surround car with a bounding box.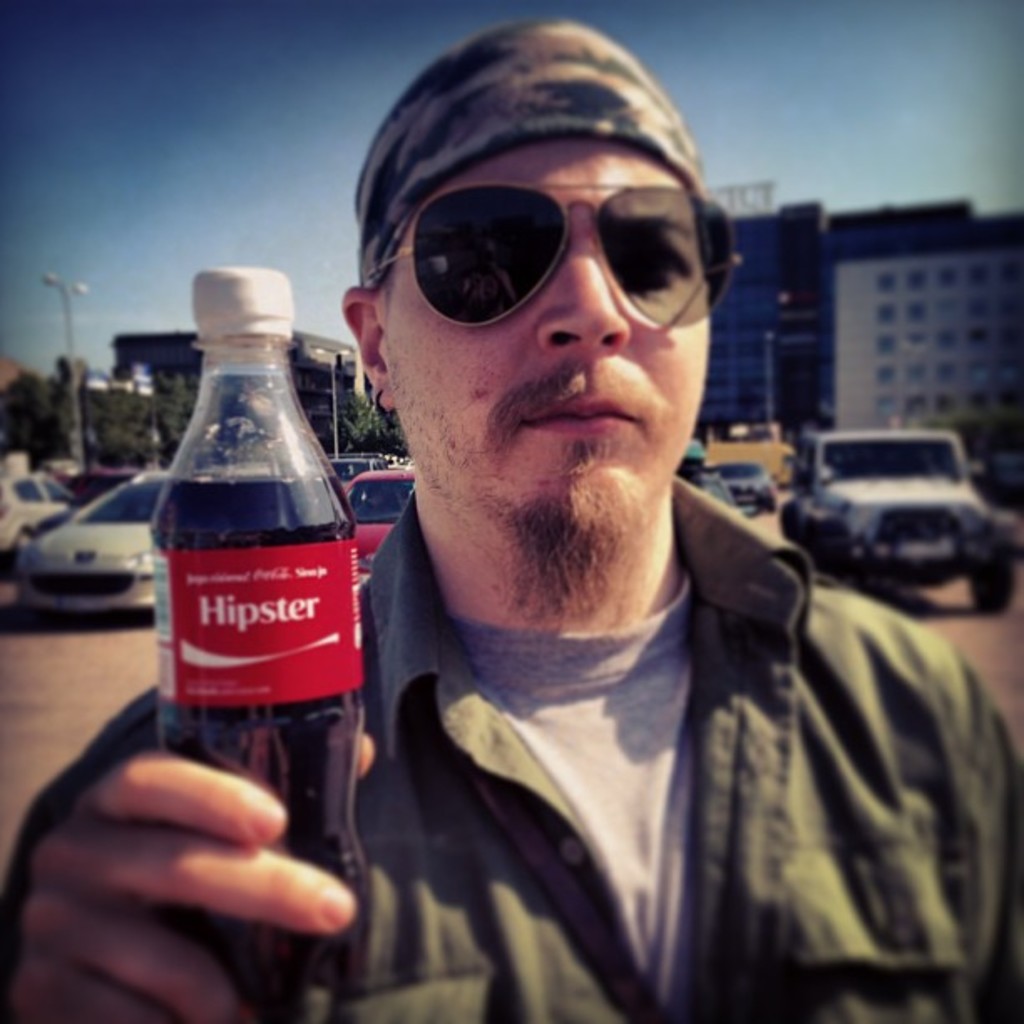
l=15, t=468, r=171, b=616.
